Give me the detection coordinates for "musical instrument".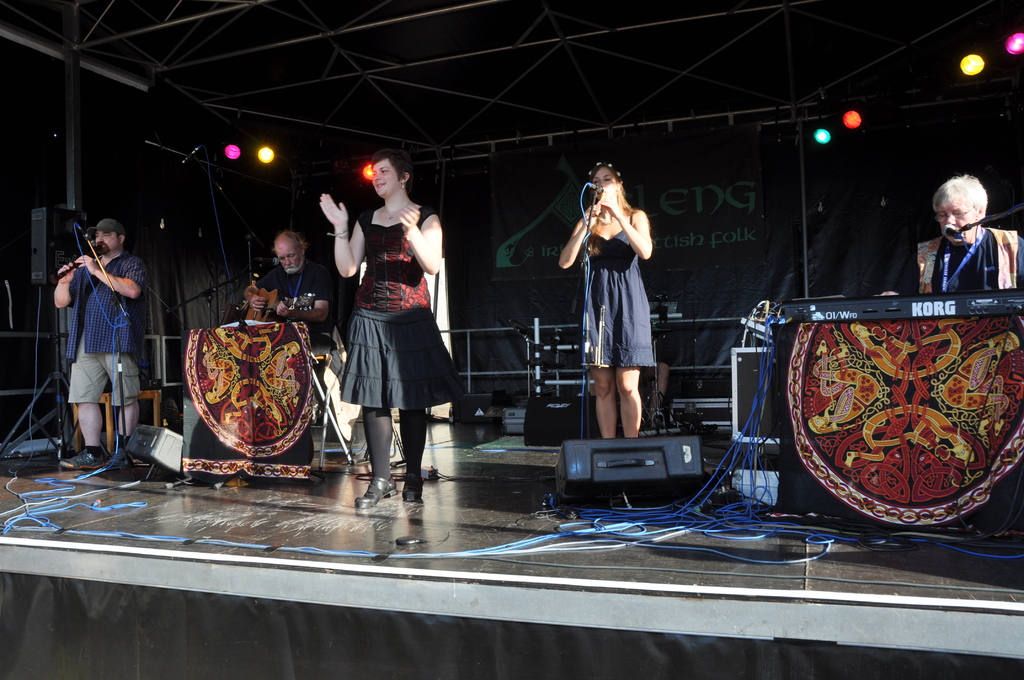
<region>585, 195, 612, 227</region>.
